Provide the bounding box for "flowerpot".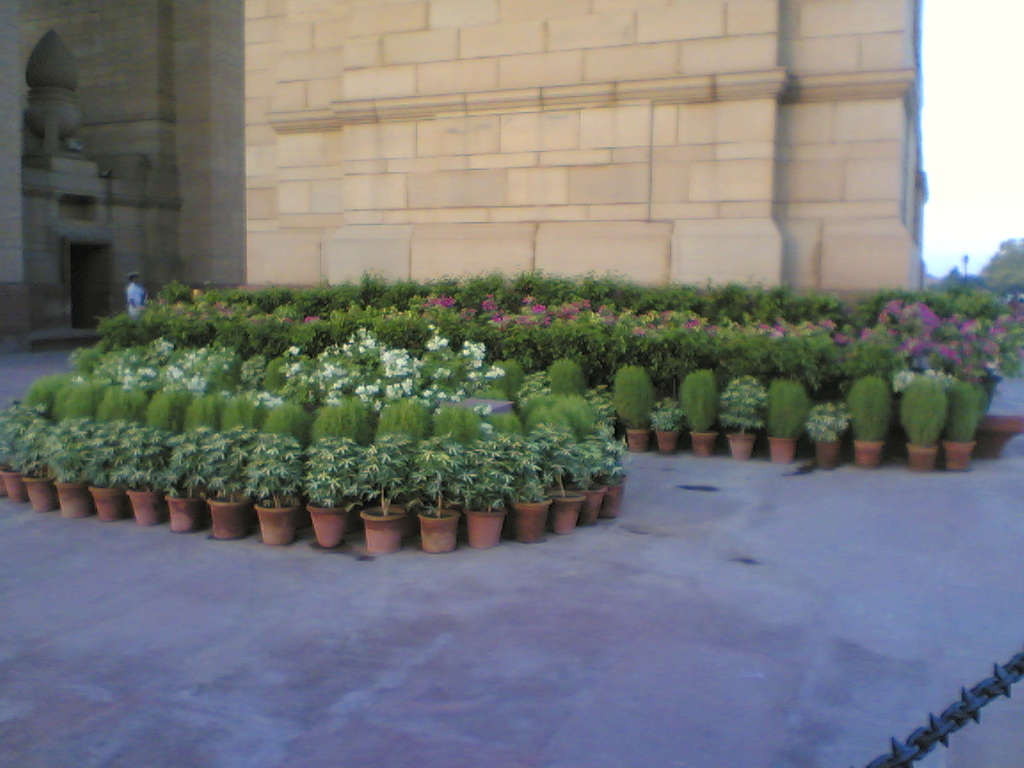
549, 486, 580, 536.
